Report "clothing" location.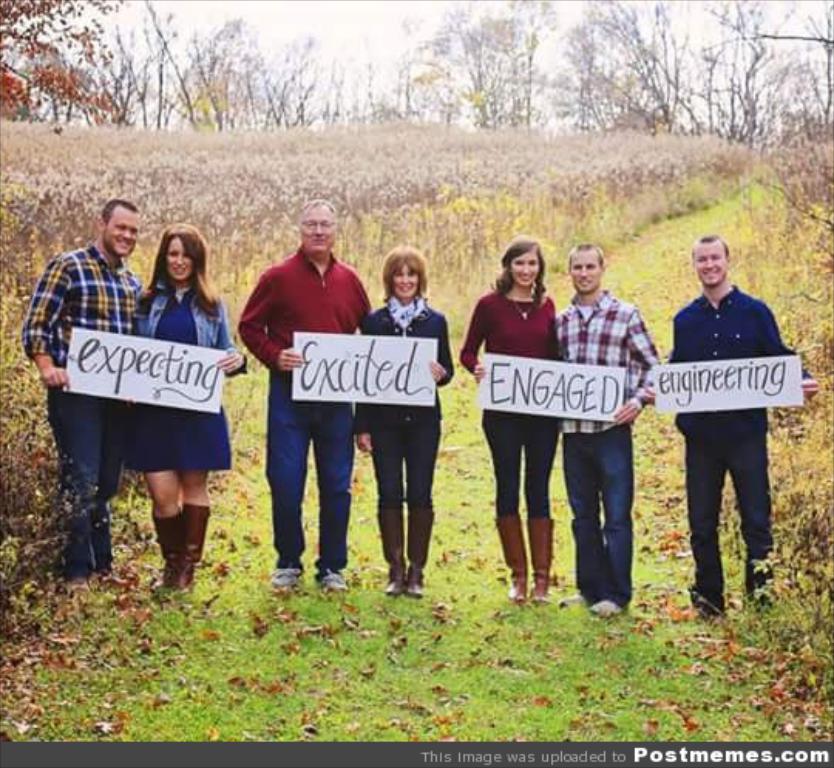
Report: {"x1": 120, "y1": 277, "x2": 247, "y2": 473}.
